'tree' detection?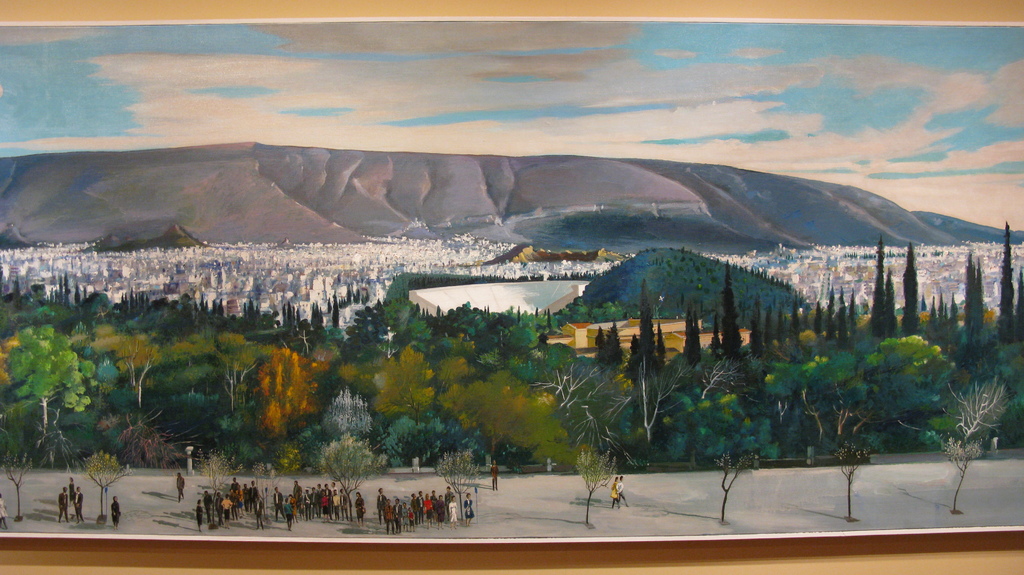
(x1=833, y1=438, x2=872, y2=519)
